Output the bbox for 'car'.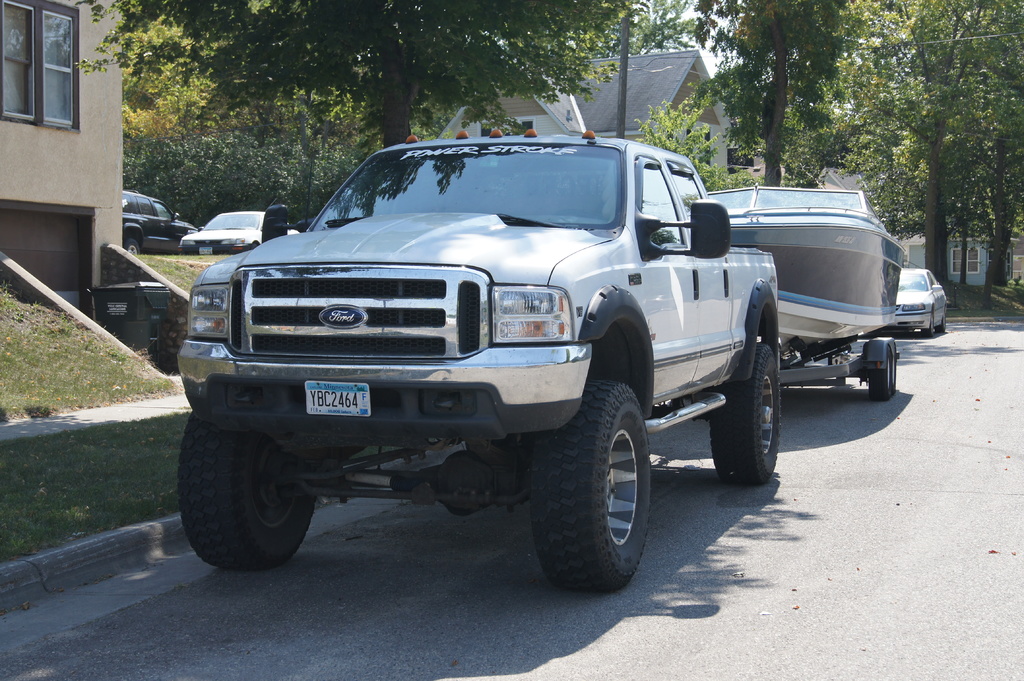
x1=177, y1=199, x2=298, y2=254.
